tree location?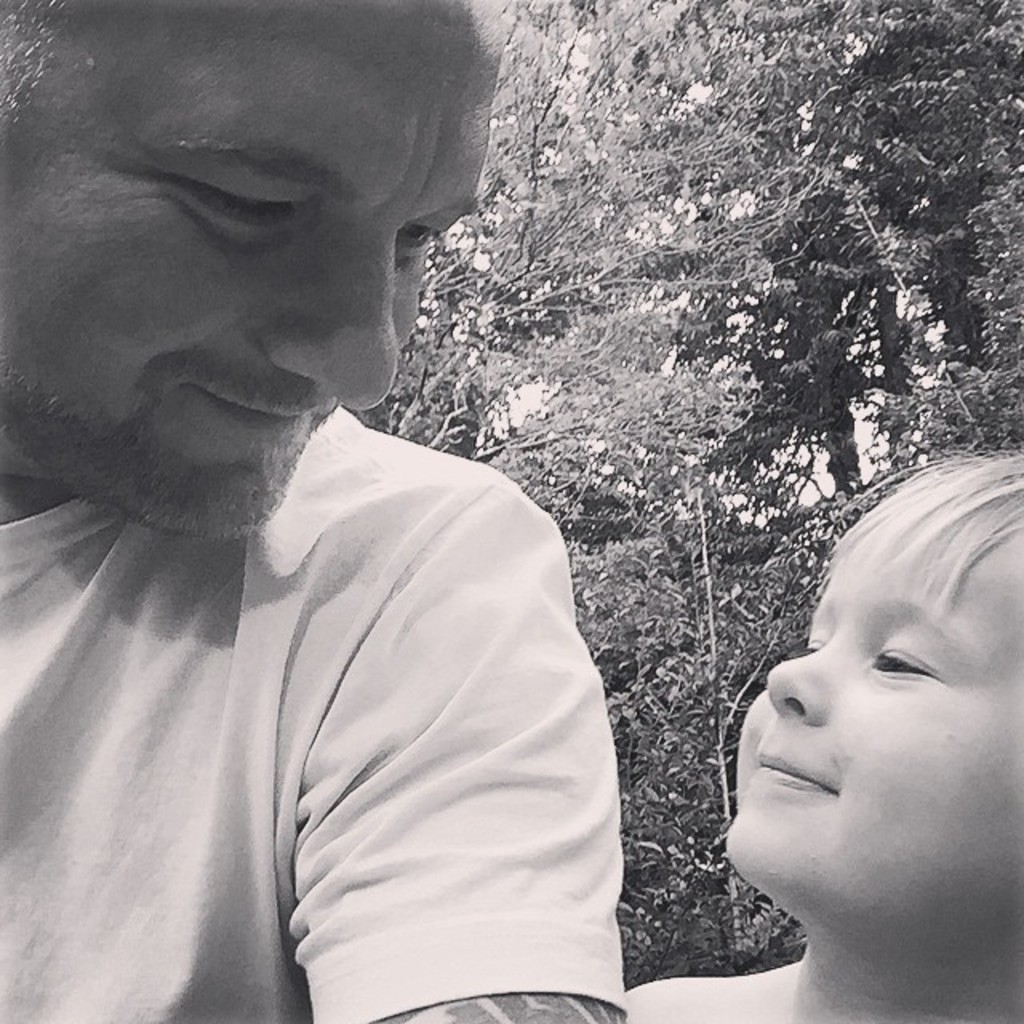
(562,446,875,963)
